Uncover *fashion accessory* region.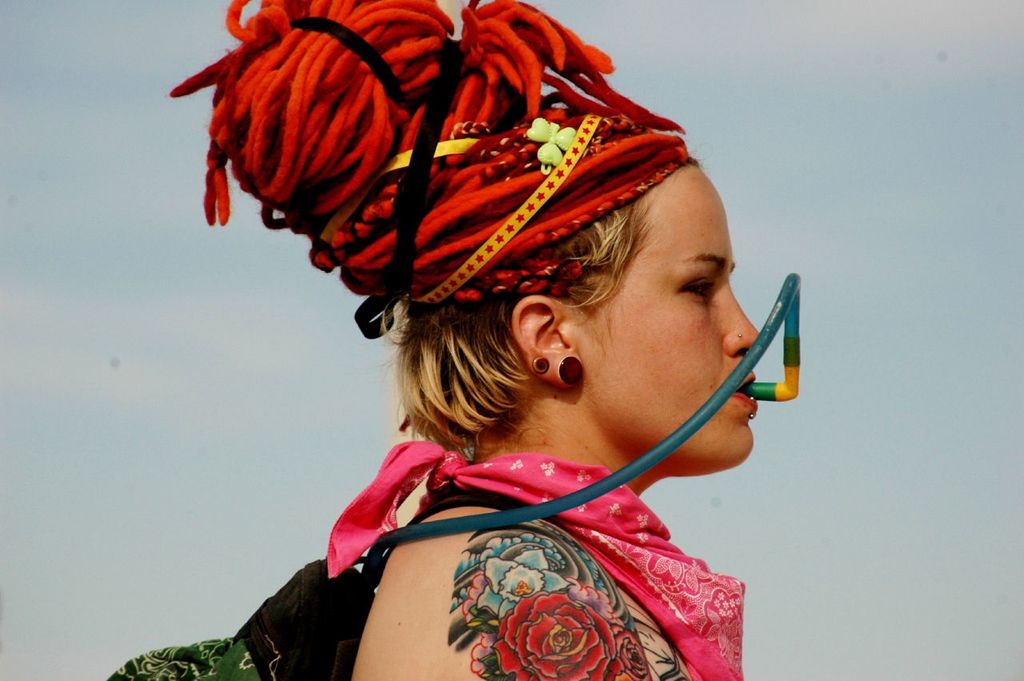
Uncovered: l=735, t=329, r=747, b=342.
